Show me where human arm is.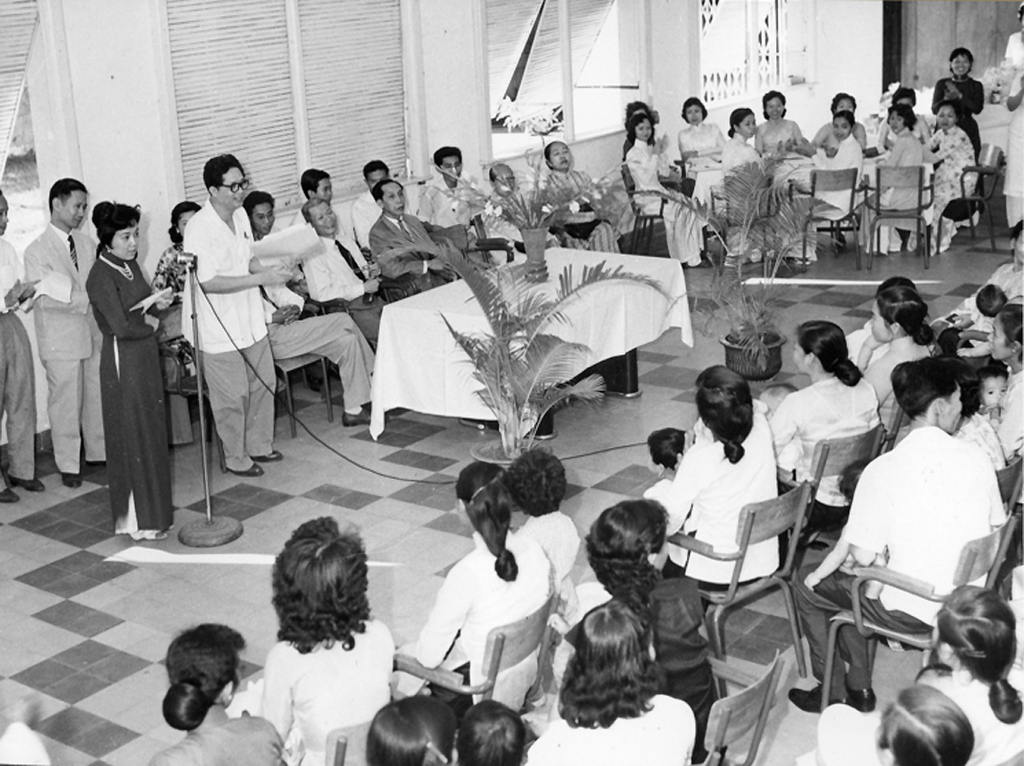
human arm is at Rect(16, 279, 33, 301).
